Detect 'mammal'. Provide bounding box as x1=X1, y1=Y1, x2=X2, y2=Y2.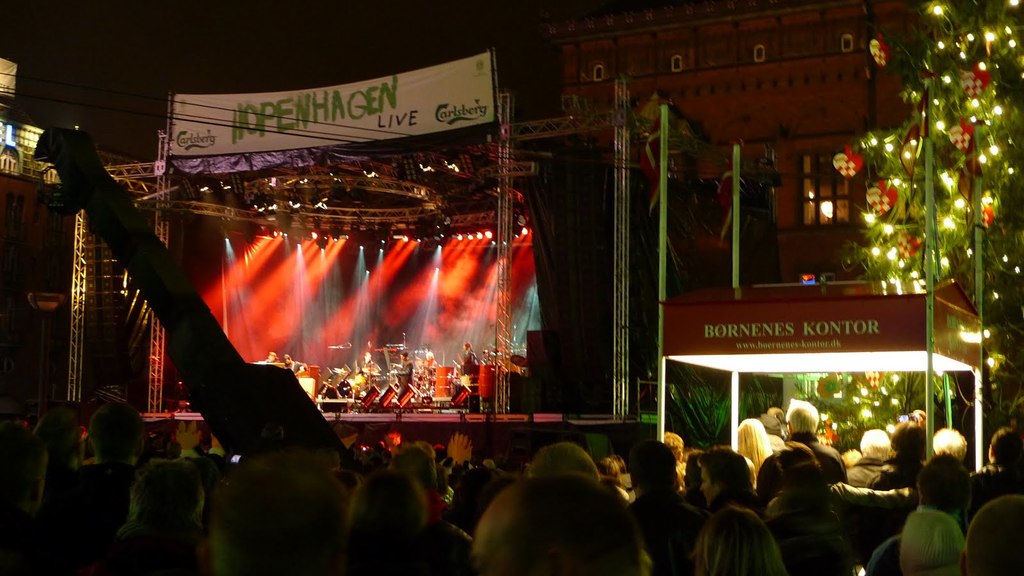
x1=285, y1=356, x2=307, y2=371.
